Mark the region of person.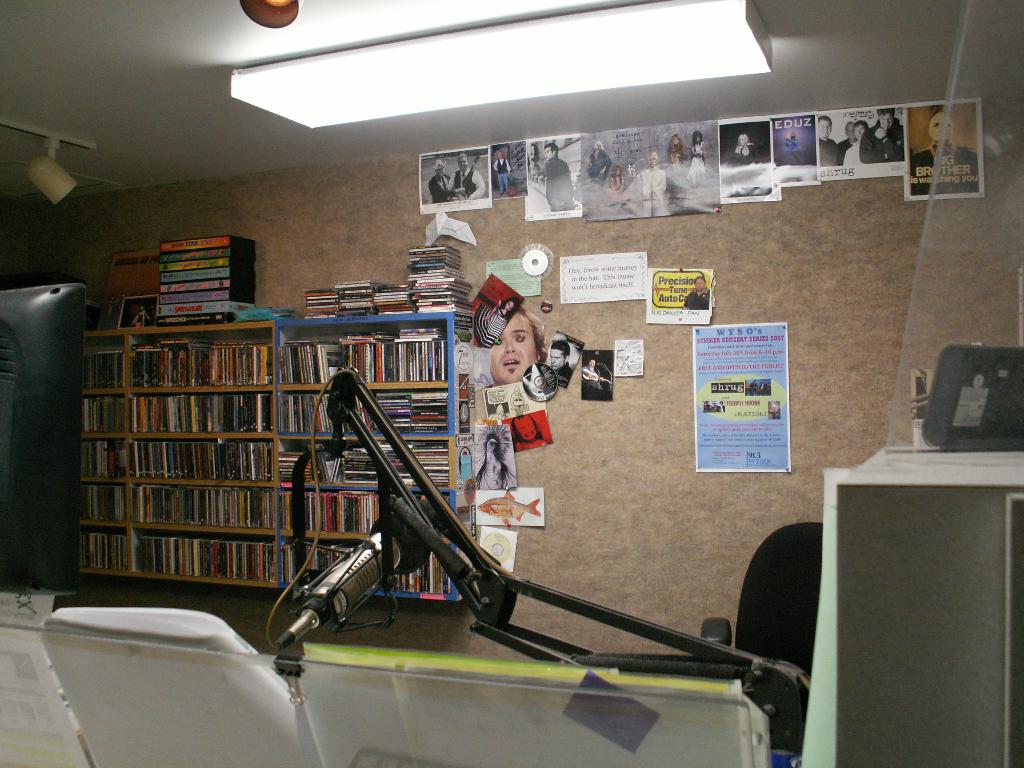
Region: Rect(860, 109, 906, 162).
